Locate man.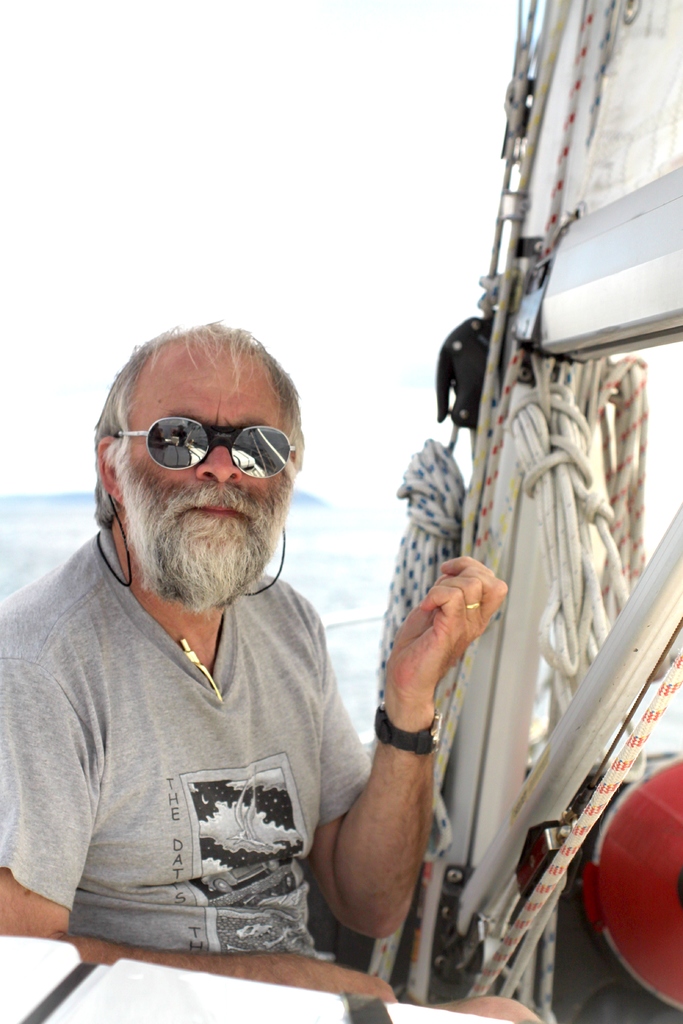
Bounding box: bbox=(0, 315, 554, 1023).
